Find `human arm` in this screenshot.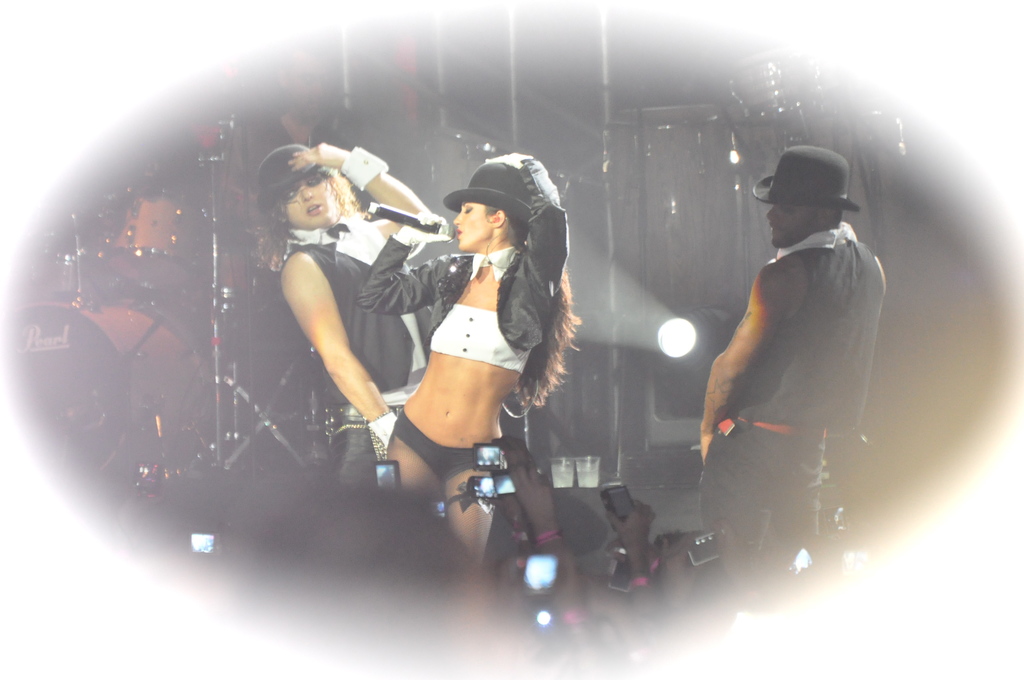
The bounding box for `human arm` is <bbox>506, 464, 596, 658</bbox>.
